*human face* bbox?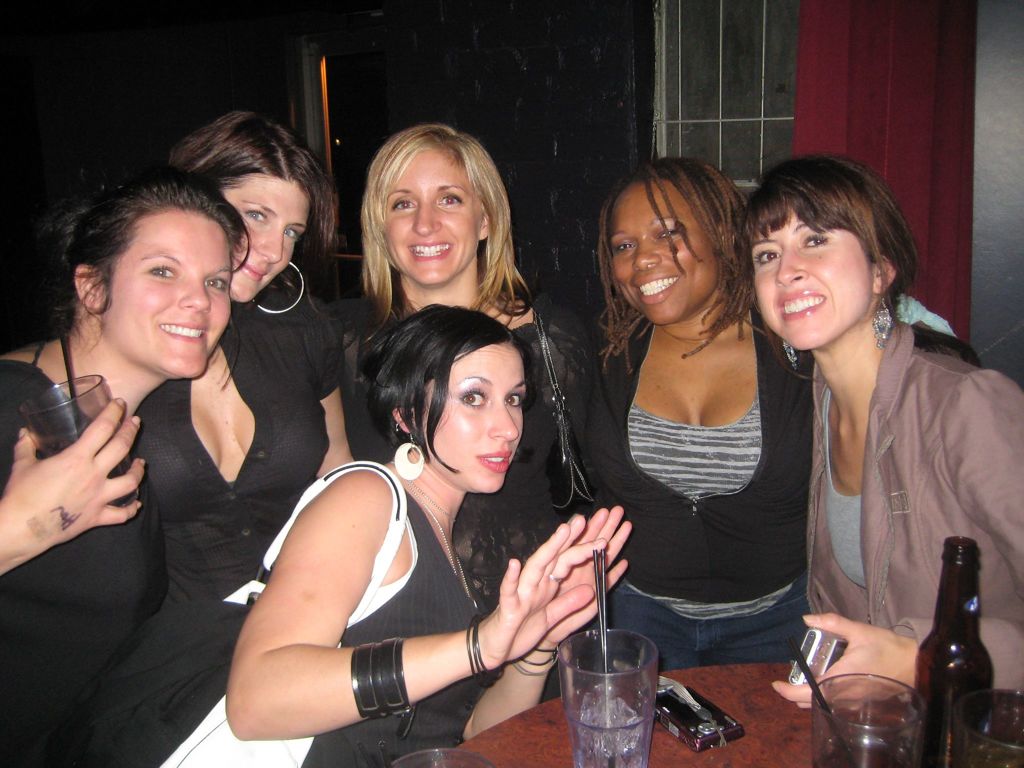
[609,176,716,326]
